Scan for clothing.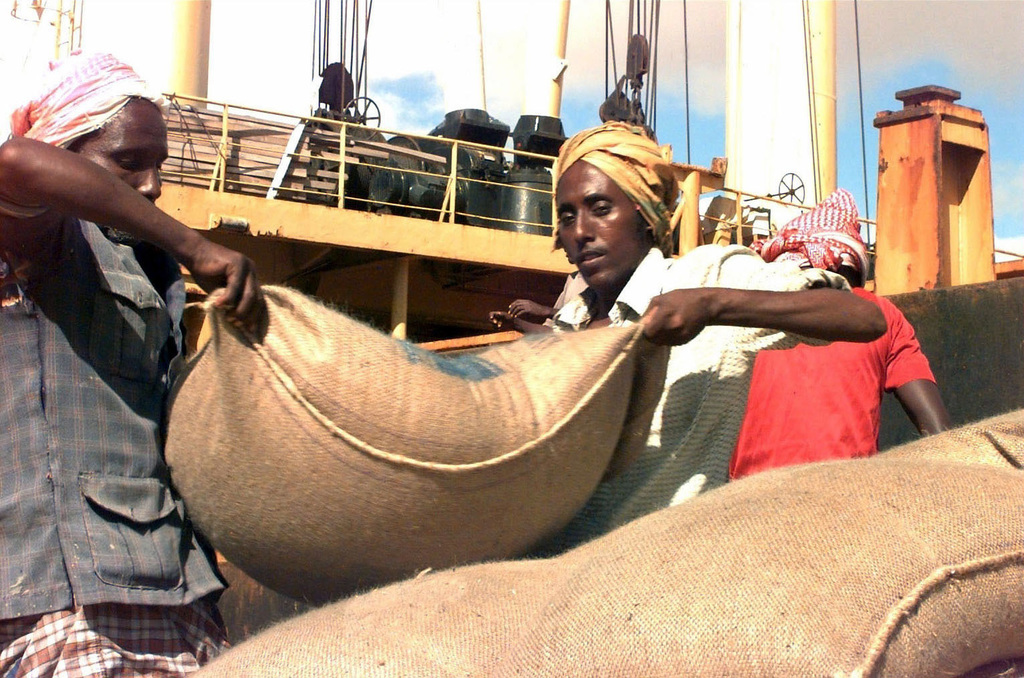
Scan result: box=[727, 293, 934, 482].
